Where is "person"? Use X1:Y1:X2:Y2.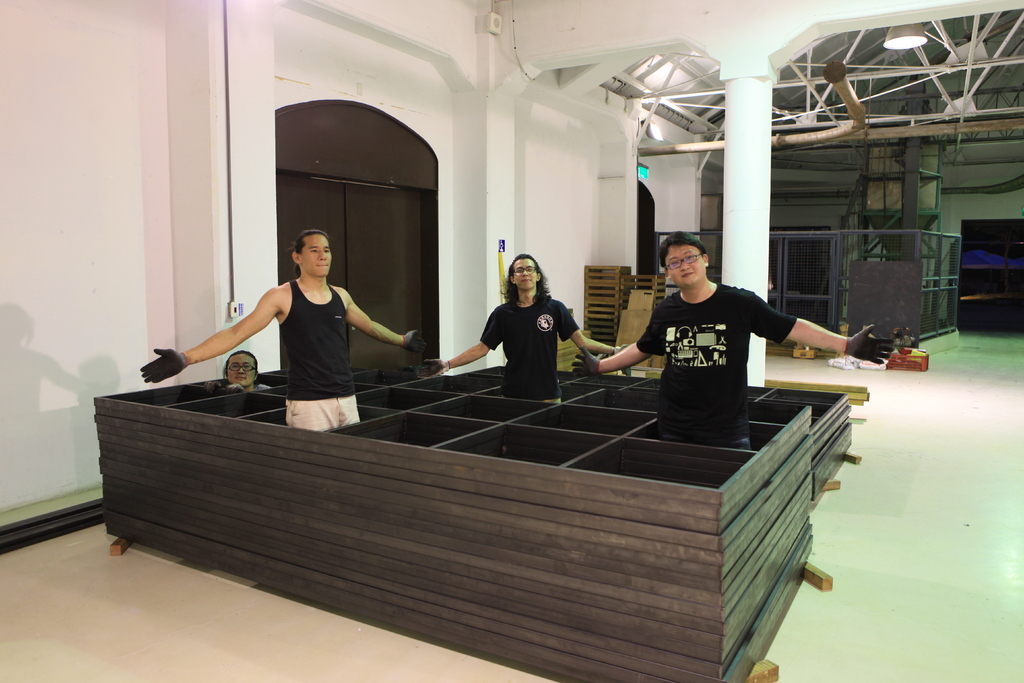
572:231:892:446.
